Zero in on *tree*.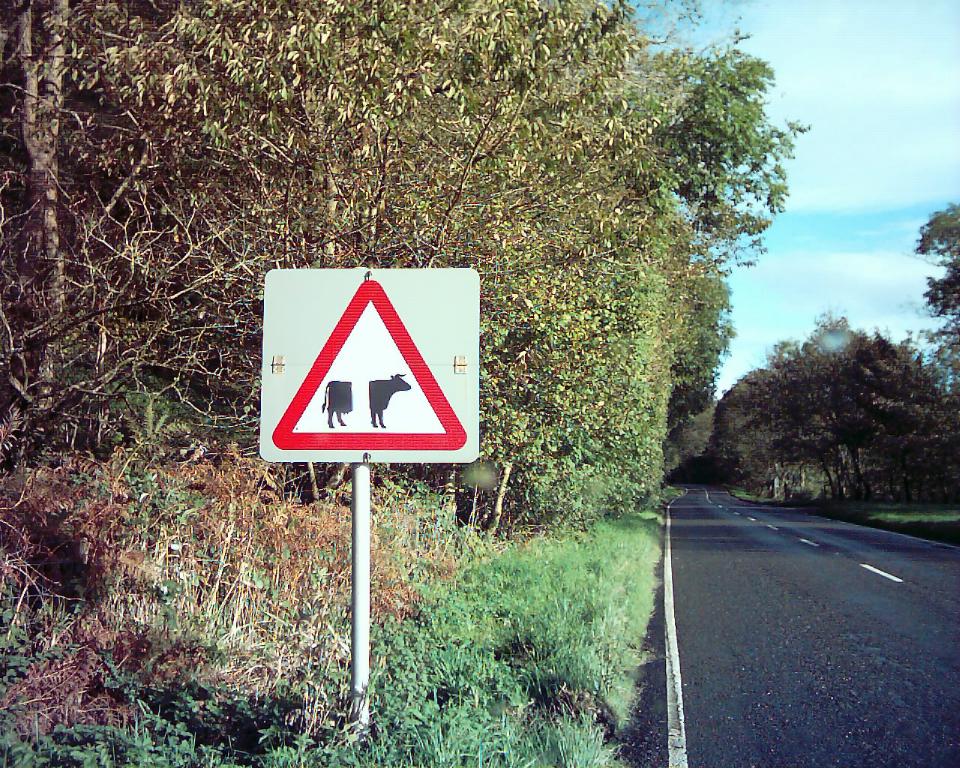
Zeroed in: BBox(697, 307, 959, 503).
